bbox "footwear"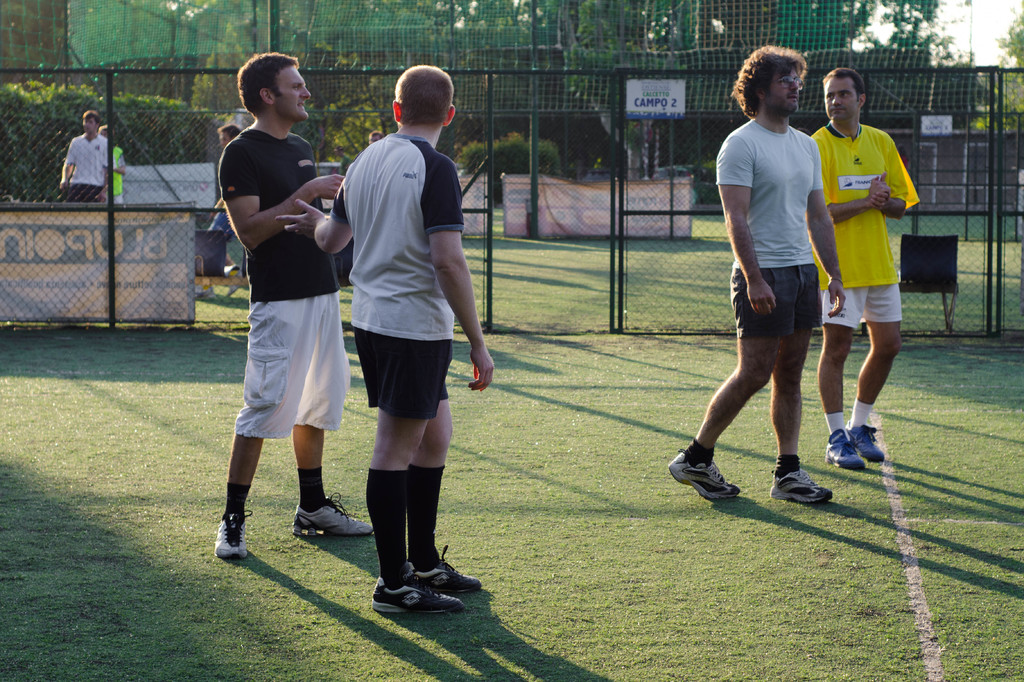
<bbox>768, 469, 835, 504</bbox>
